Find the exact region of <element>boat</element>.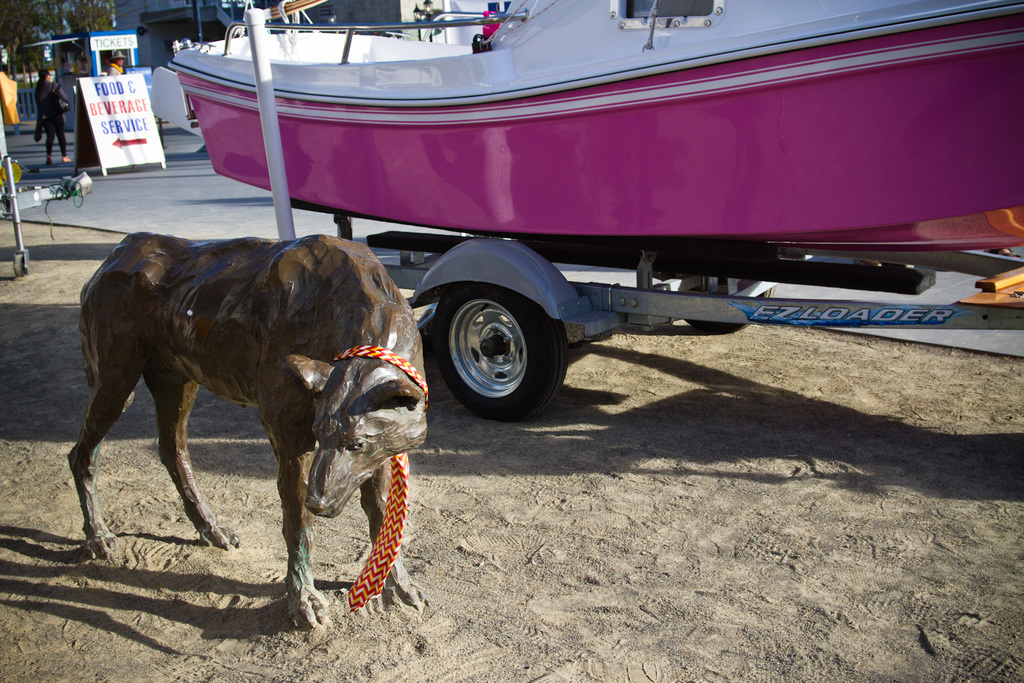
Exact region: crop(131, 0, 955, 448).
